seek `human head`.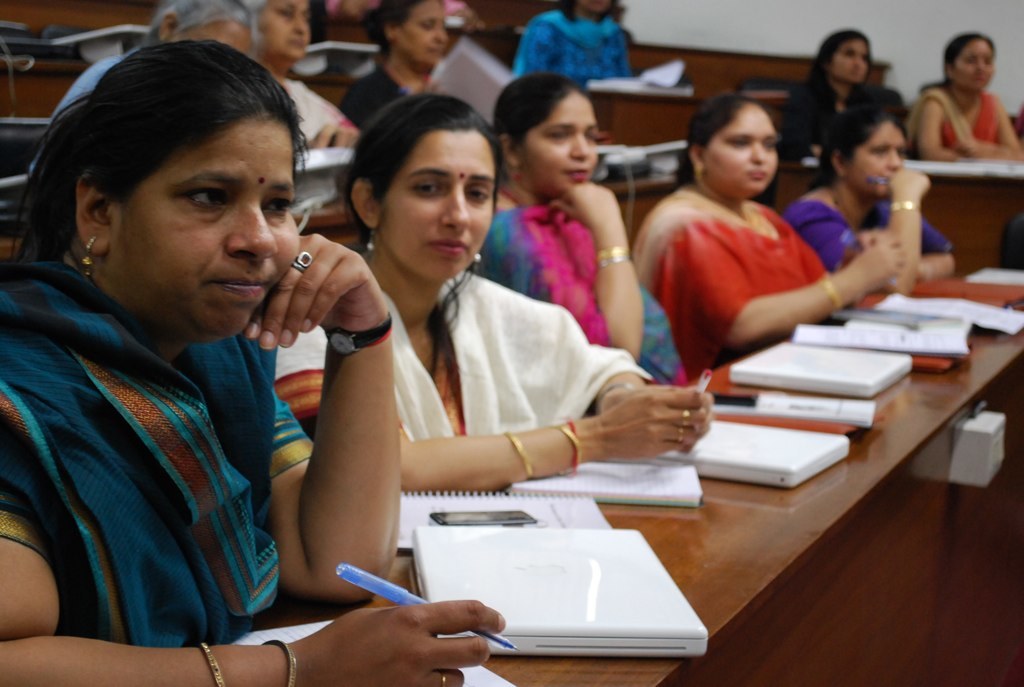
Rect(498, 76, 598, 193).
